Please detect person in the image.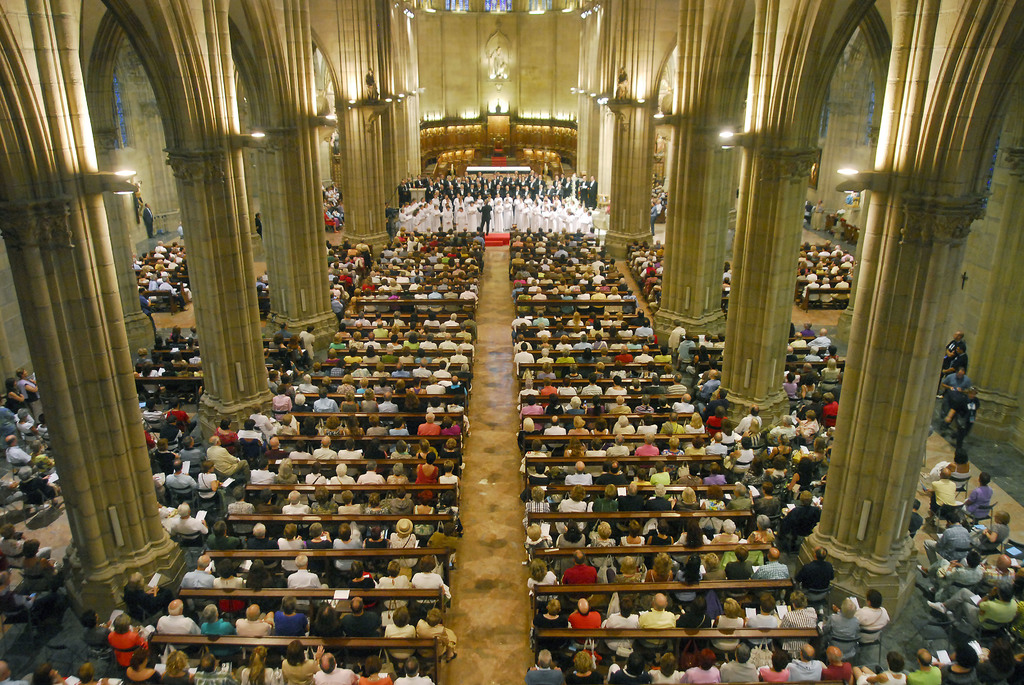
crop(321, 414, 342, 438).
